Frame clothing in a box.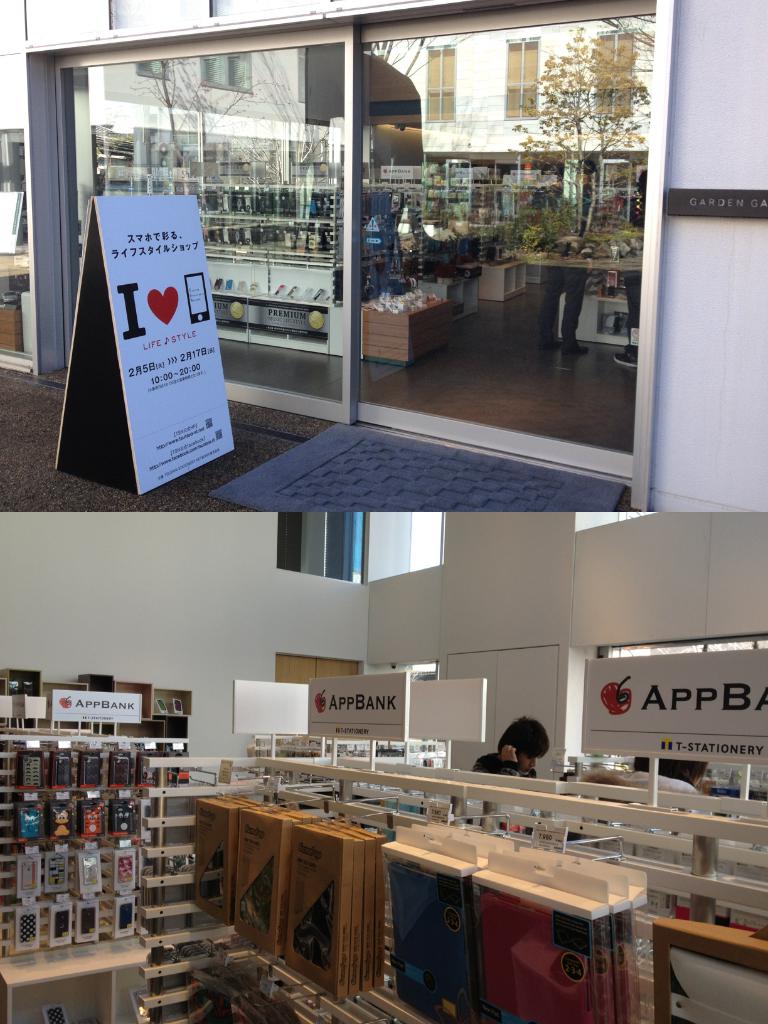
[471, 749, 537, 776].
